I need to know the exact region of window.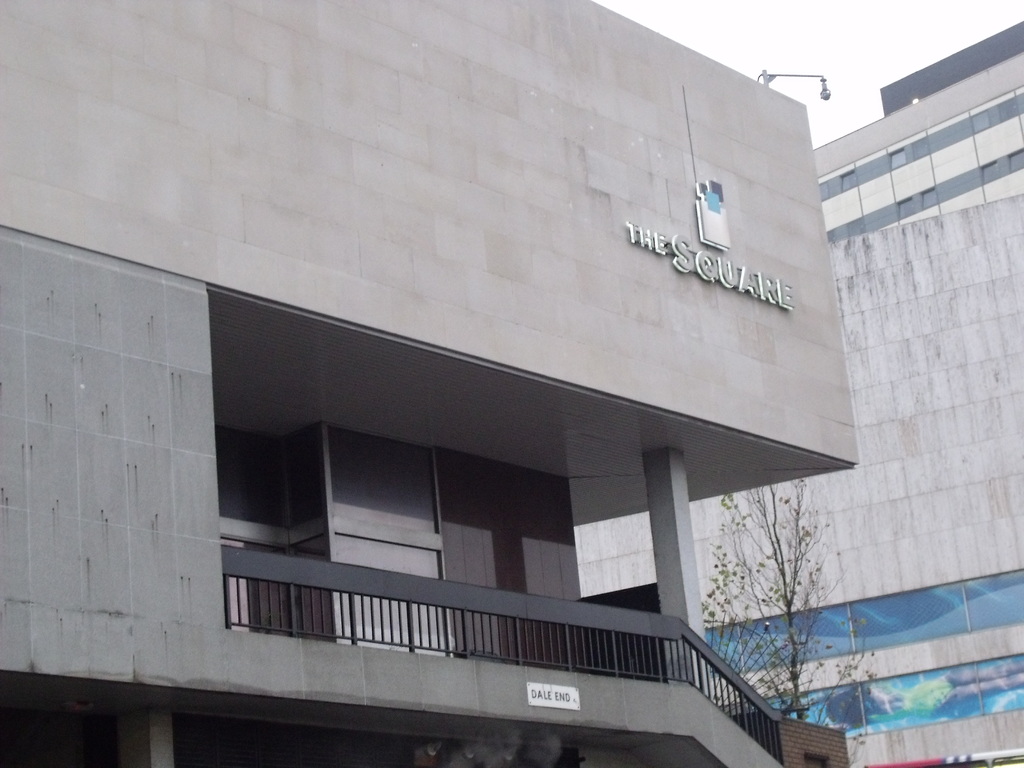
Region: pyautogui.locateOnScreen(700, 563, 1023, 687).
